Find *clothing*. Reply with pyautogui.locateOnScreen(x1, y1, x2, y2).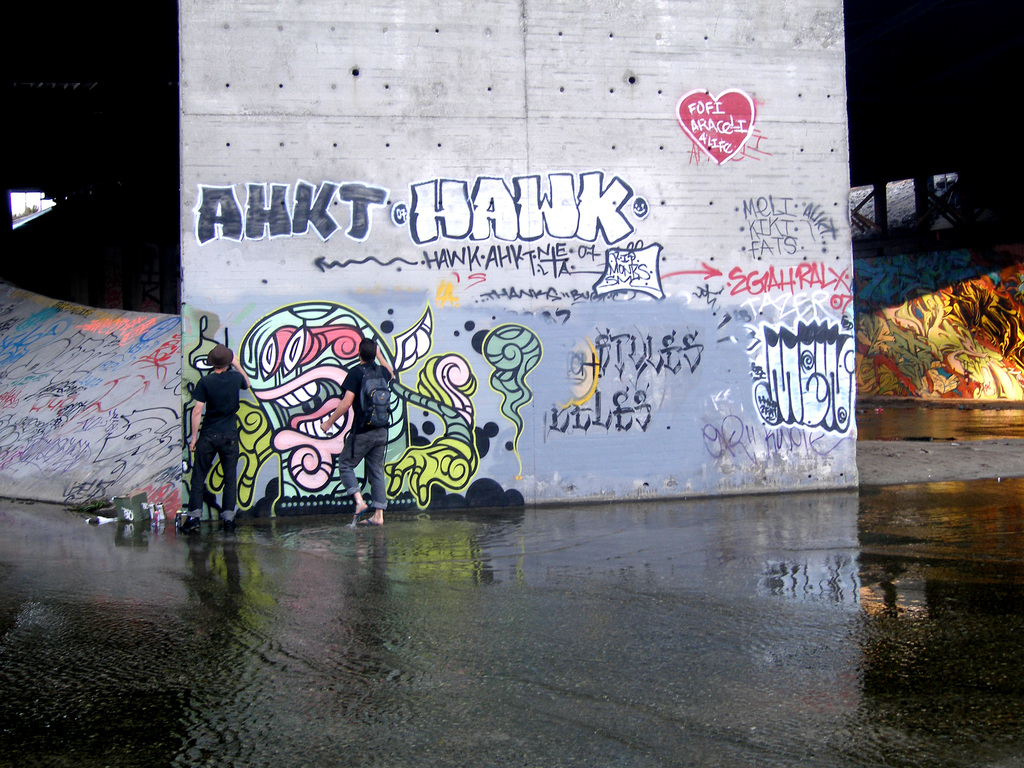
pyautogui.locateOnScreen(160, 337, 239, 515).
